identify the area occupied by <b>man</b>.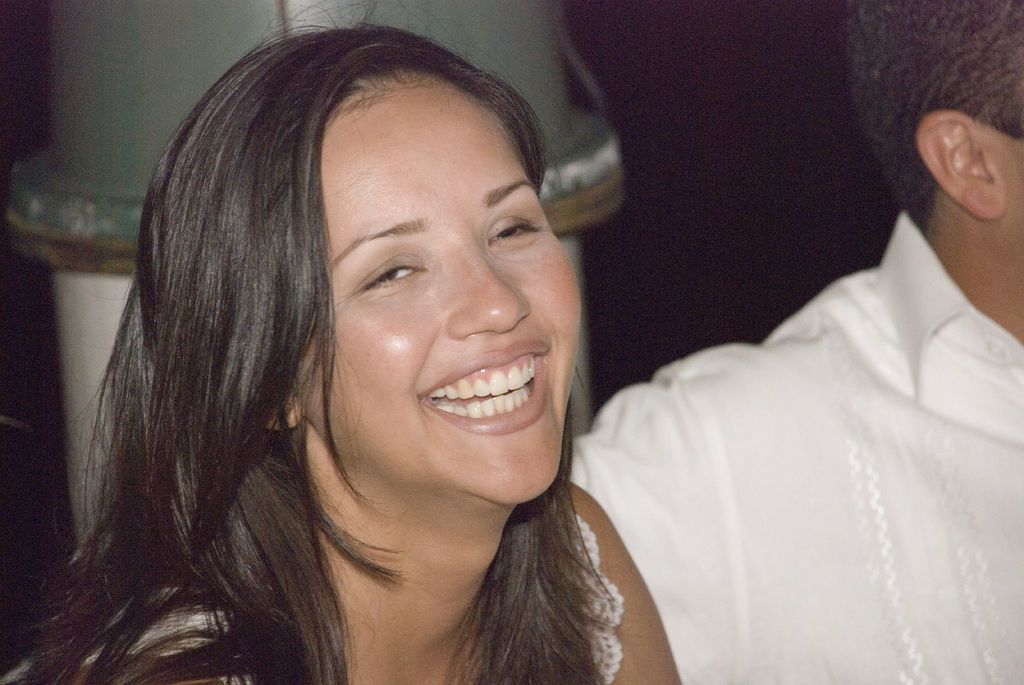
Area: [x1=545, y1=32, x2=1023, y2=681].
